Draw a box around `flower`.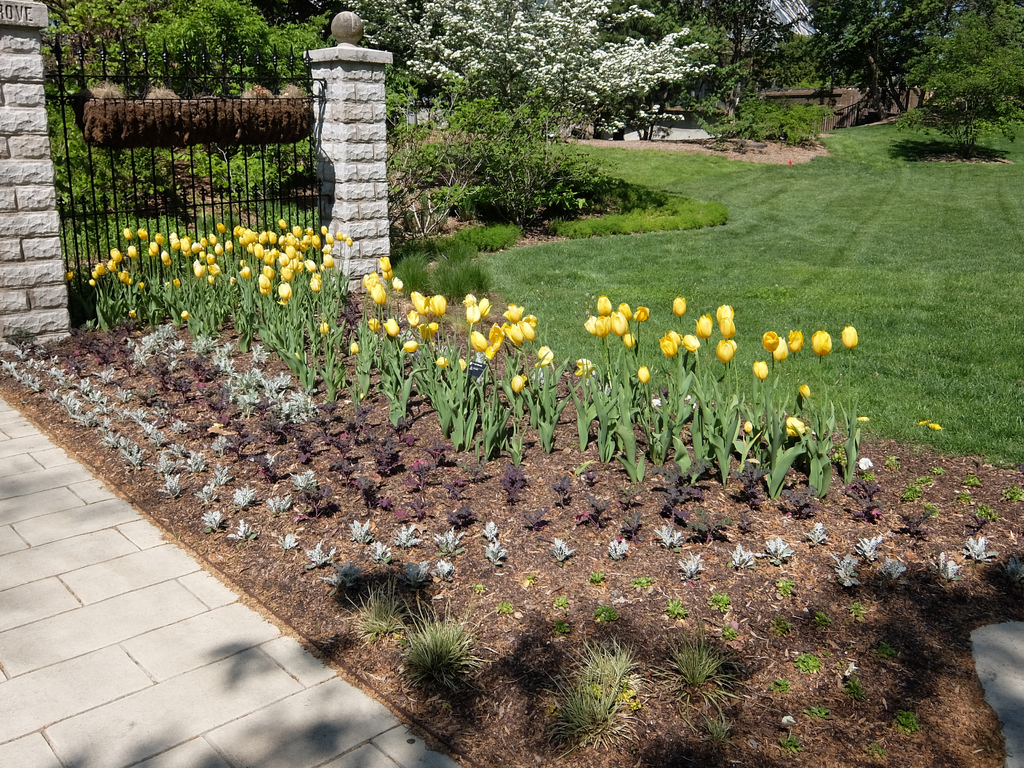
left=668, top=328, right=685, bottom=344.
